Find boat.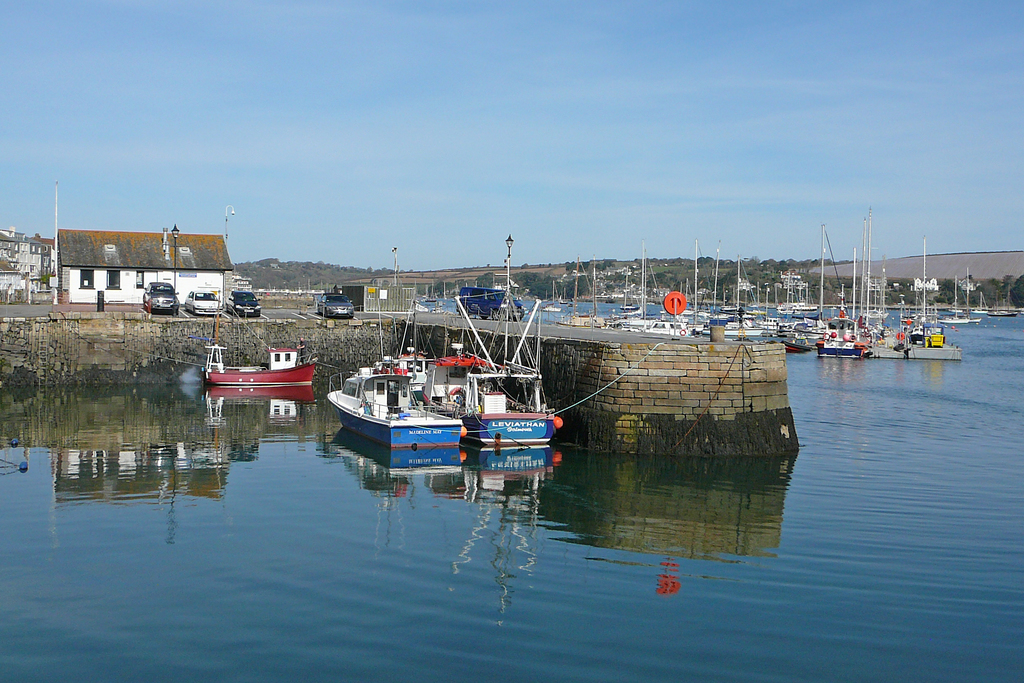
rect(202, 309, 317, 386).
